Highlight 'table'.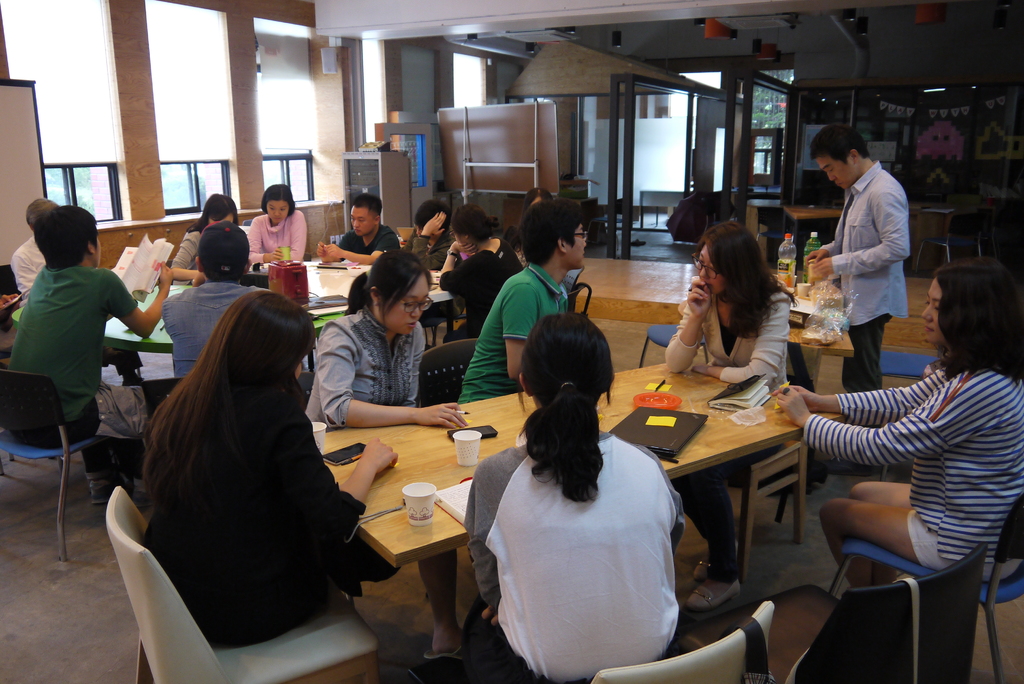
Highlighted region: [x1=920, y1=197, x2=950, y2=247].
